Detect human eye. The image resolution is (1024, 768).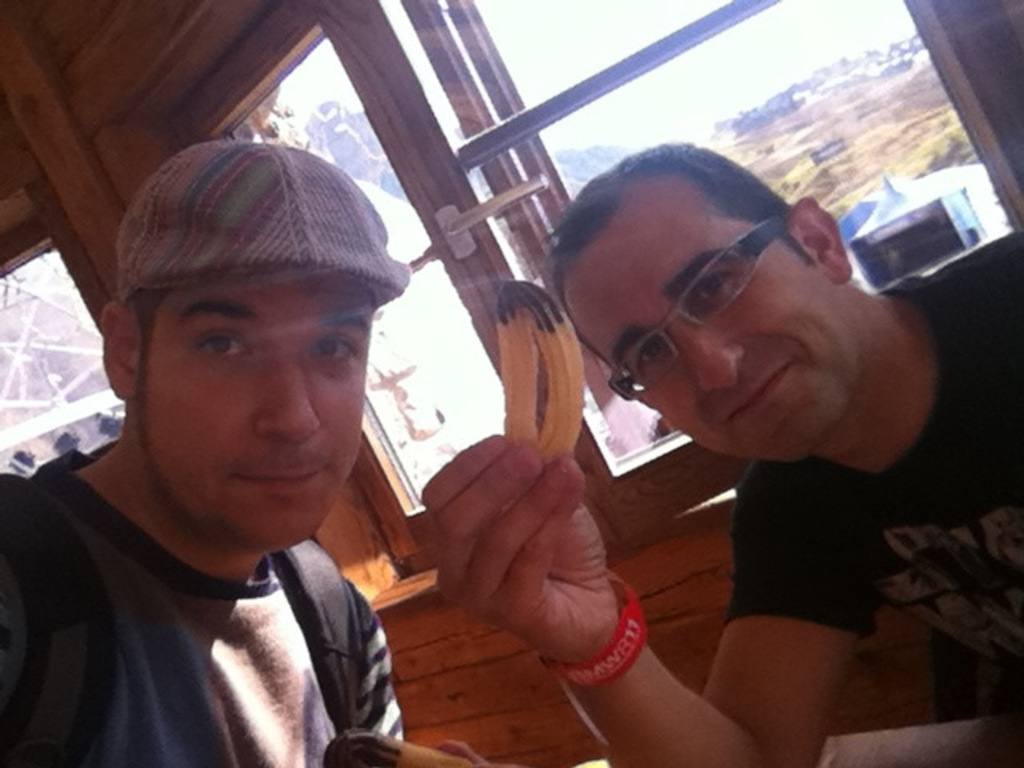
box(690, 269, 738, 306).
